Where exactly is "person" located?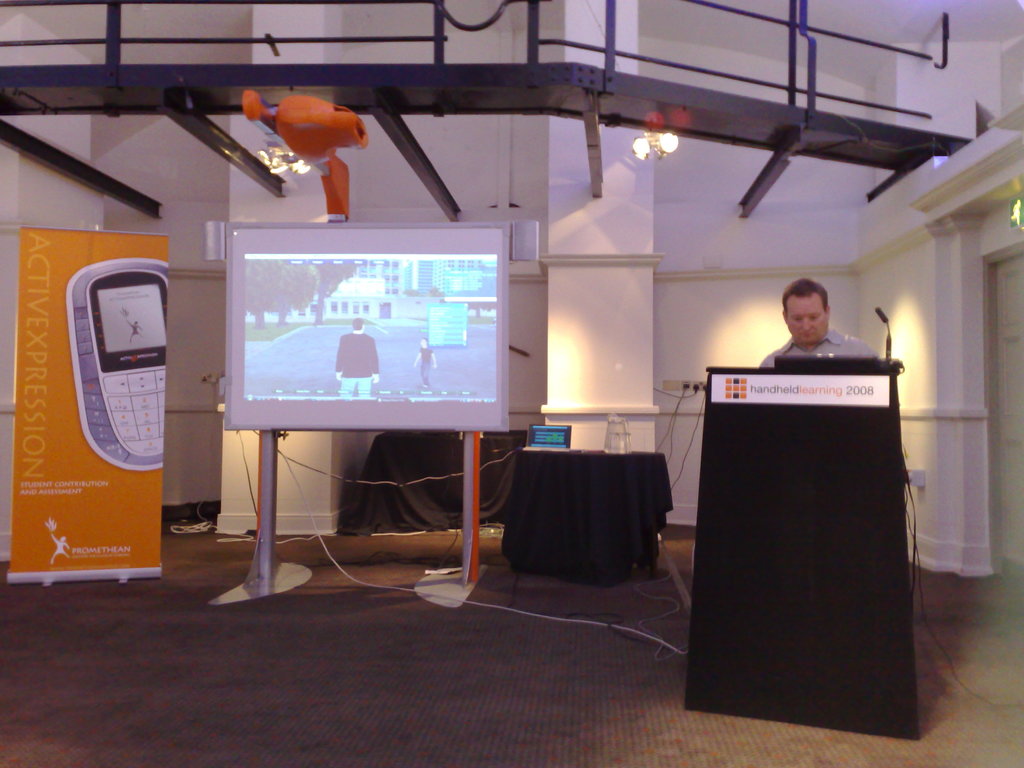
Its bounding box is locate(328, 312, 381, 398).
